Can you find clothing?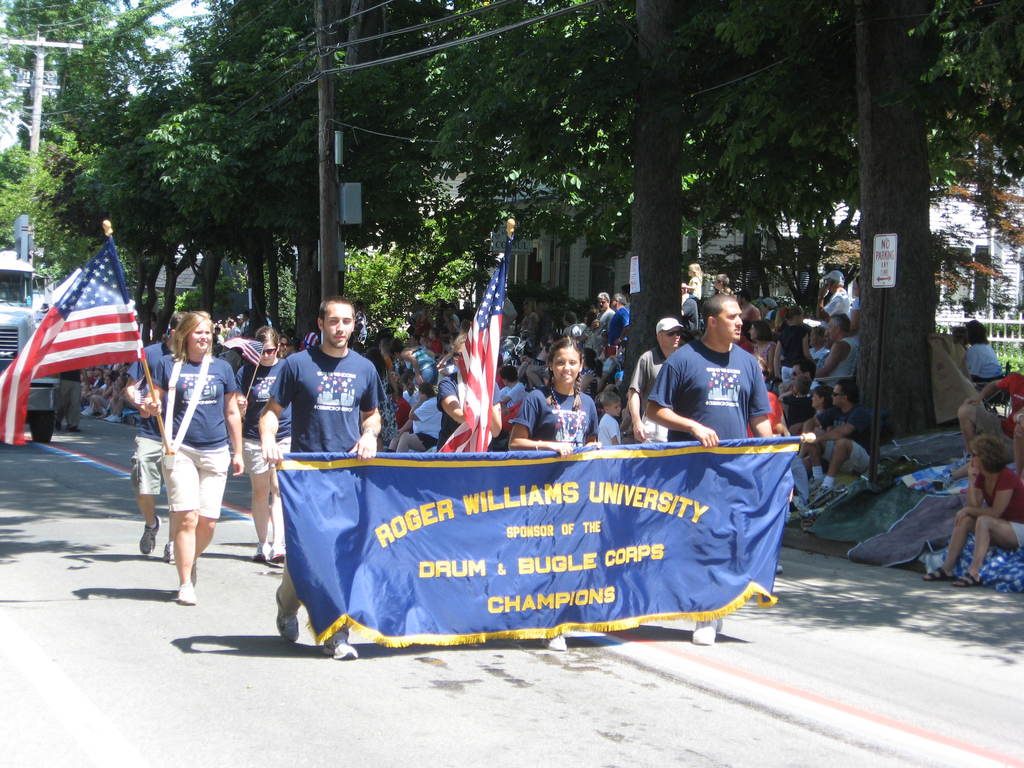
Yes, bounding box: [left=964, top=341, right=997, bottom=388].
